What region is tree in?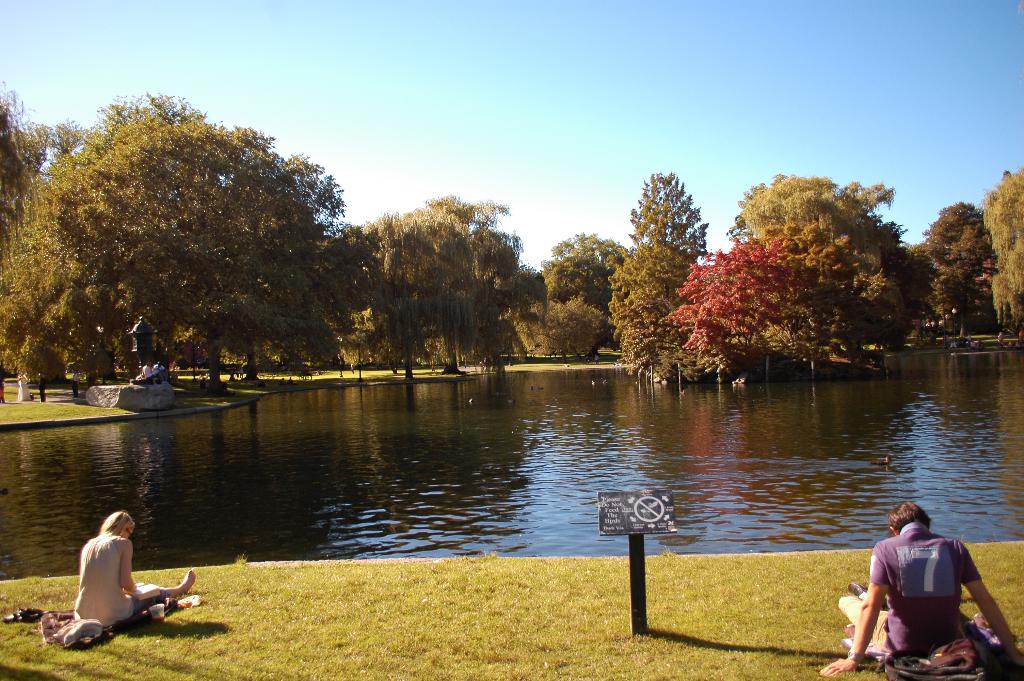
[980,163,1023,333].
